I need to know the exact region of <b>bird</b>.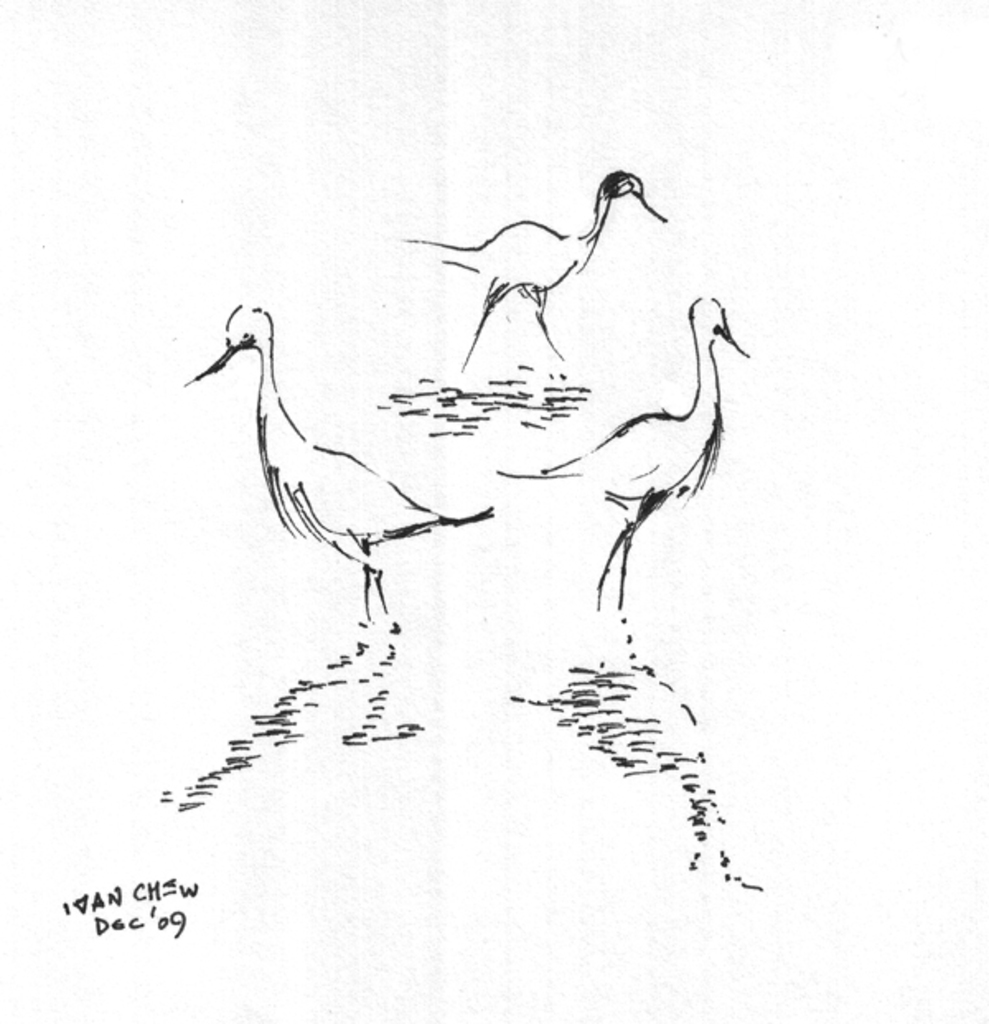
Region: box(410, 170, 666, 379).
